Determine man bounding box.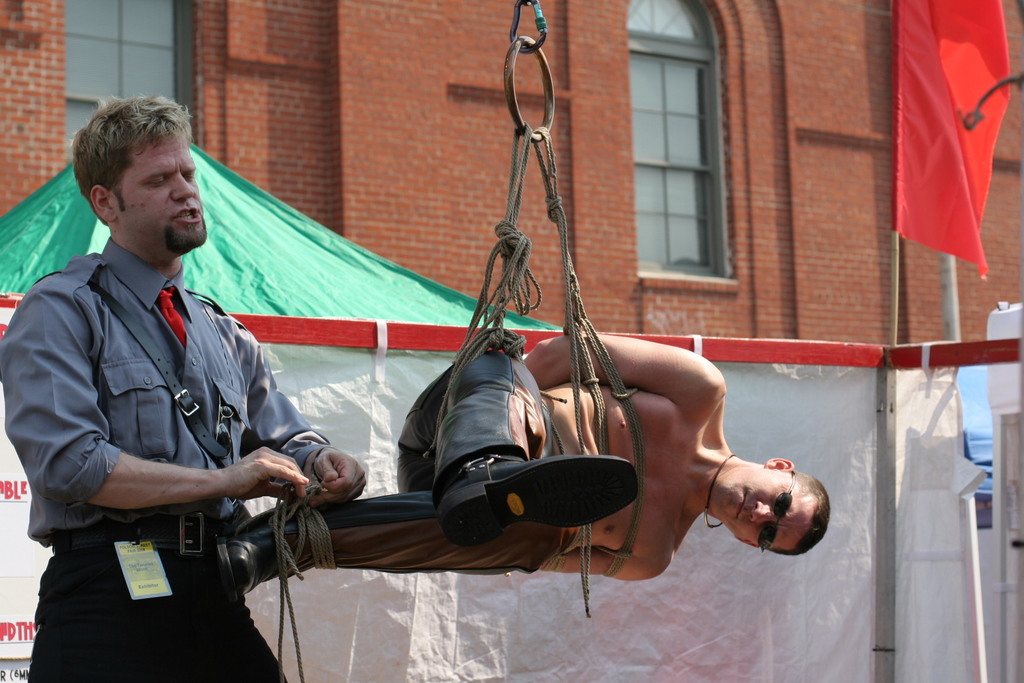
Determined: select_region(0, 98, 362, 682).
